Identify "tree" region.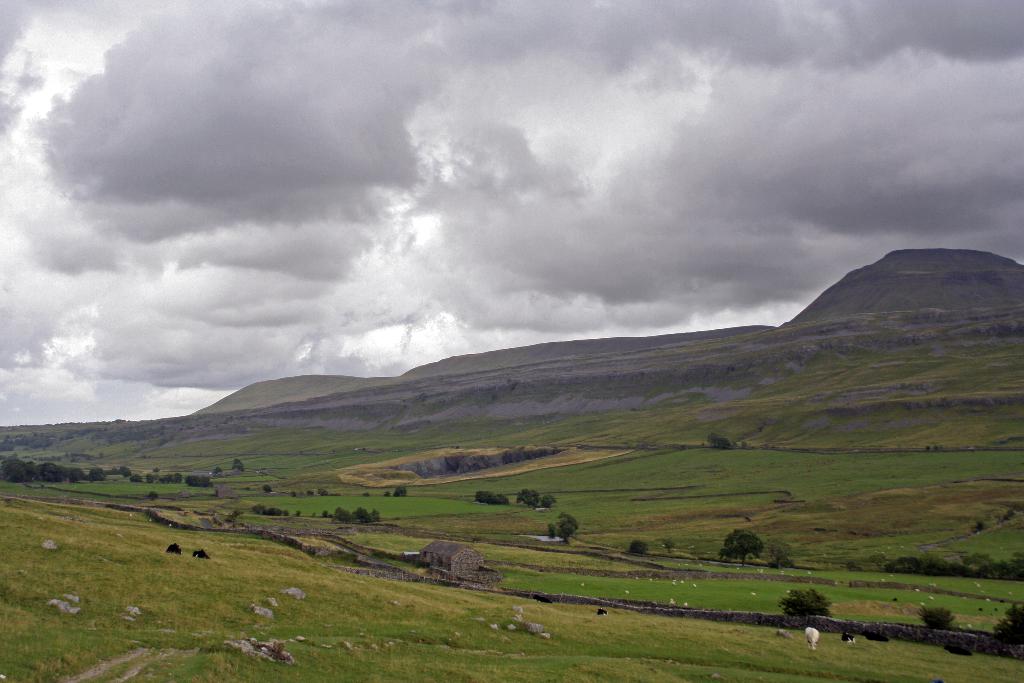
Region: bbox=[883, 557, 920, 571].
